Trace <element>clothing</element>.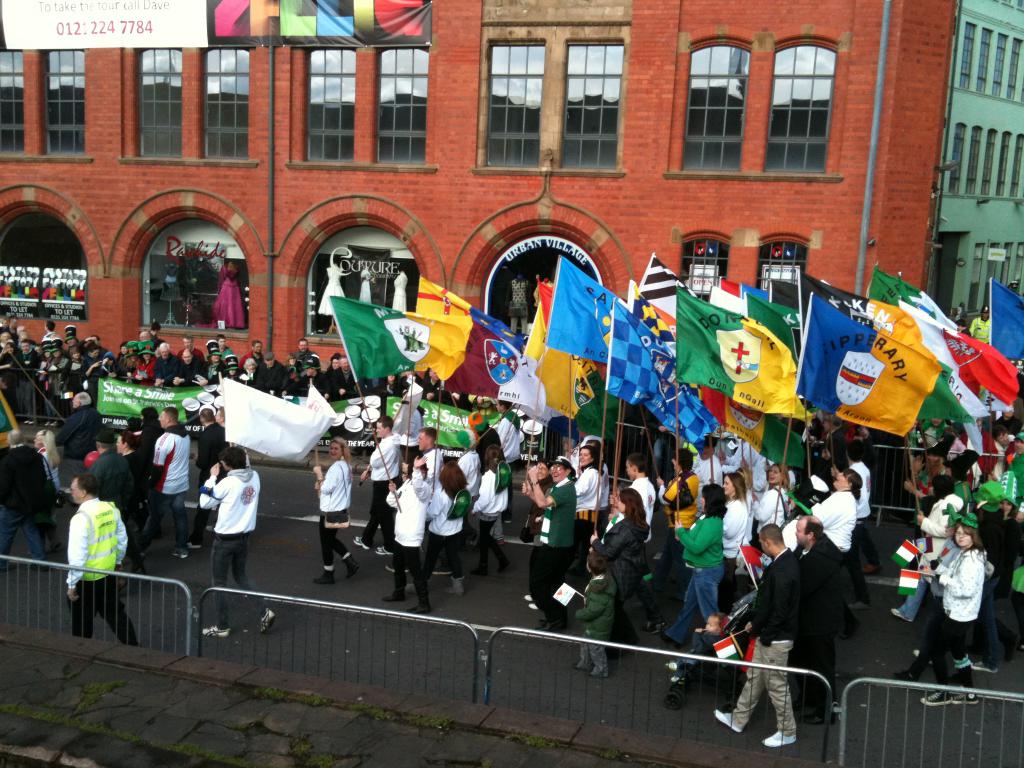
Traced to (0, 439, 61, 553).
